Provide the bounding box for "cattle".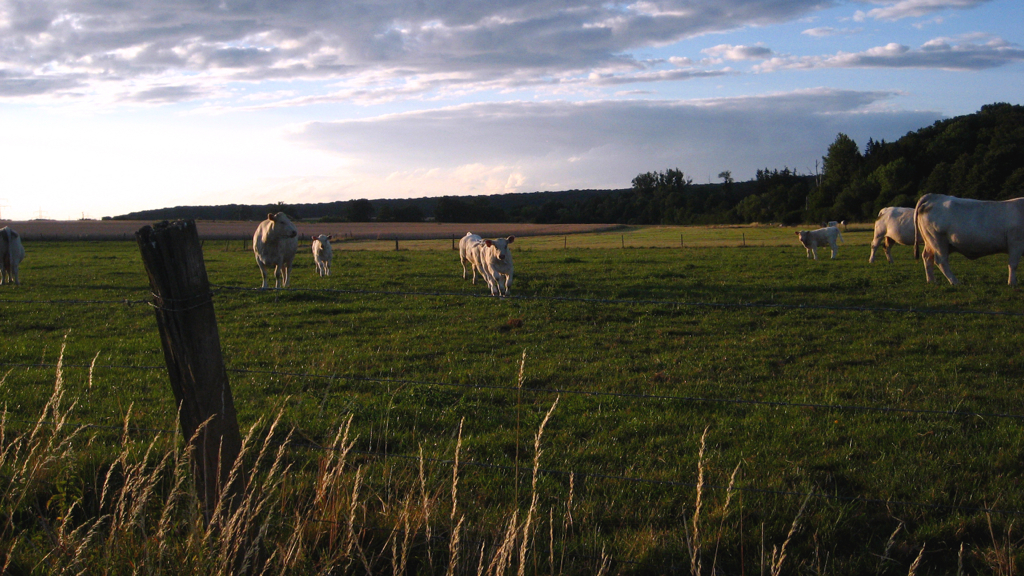
box=[253, 208, 297, 290].
